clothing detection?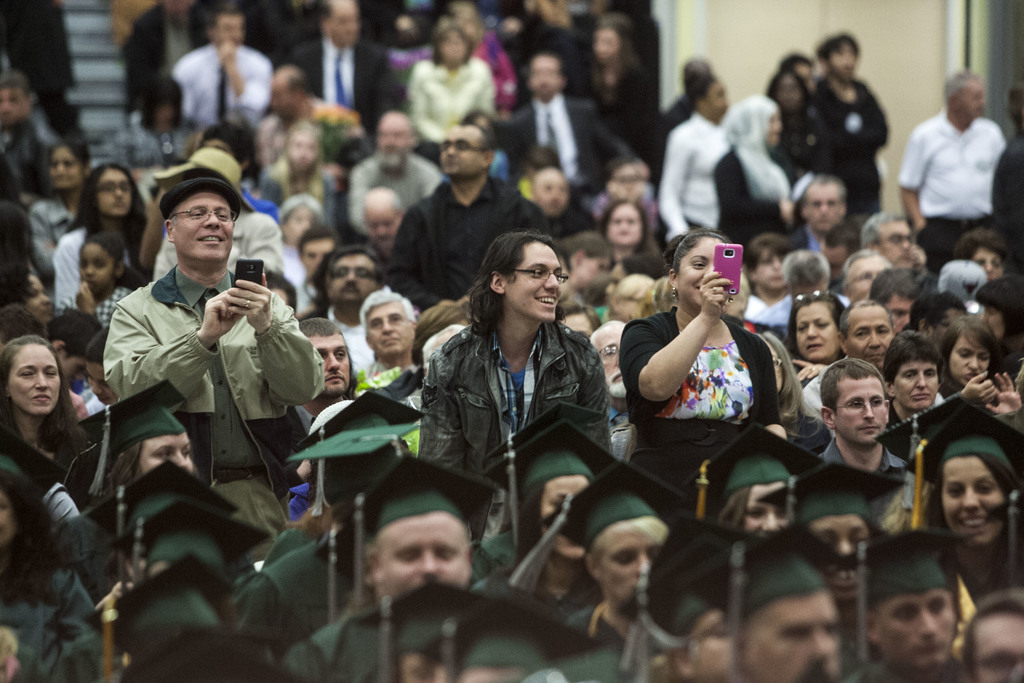
left=150, top=206, right=287, bottom=282
